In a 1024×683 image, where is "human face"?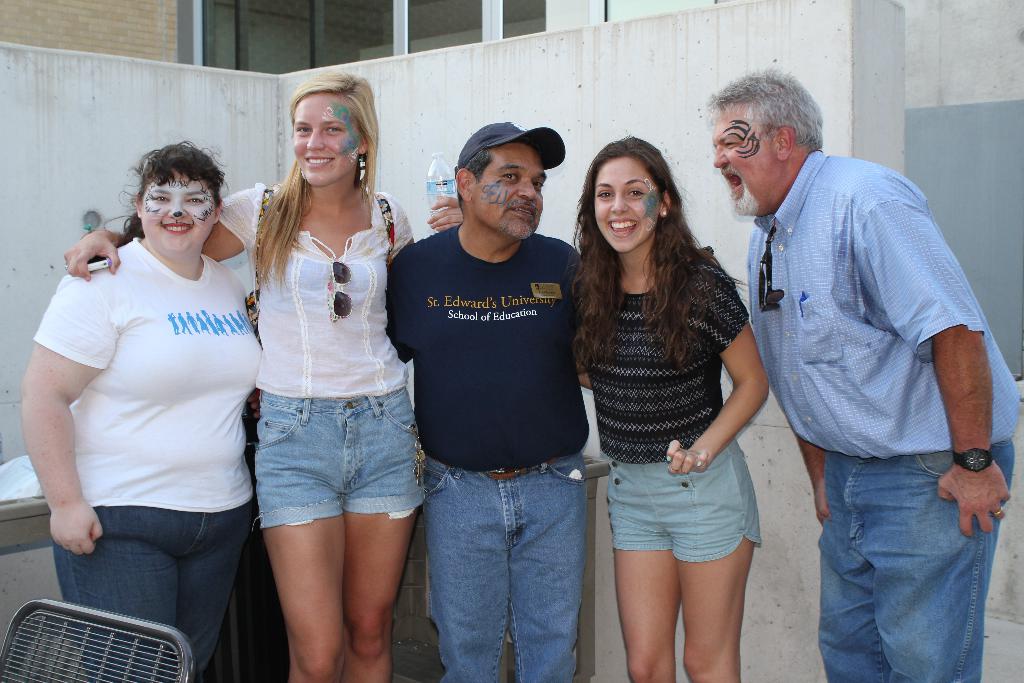
138, 168, 214, 252.
